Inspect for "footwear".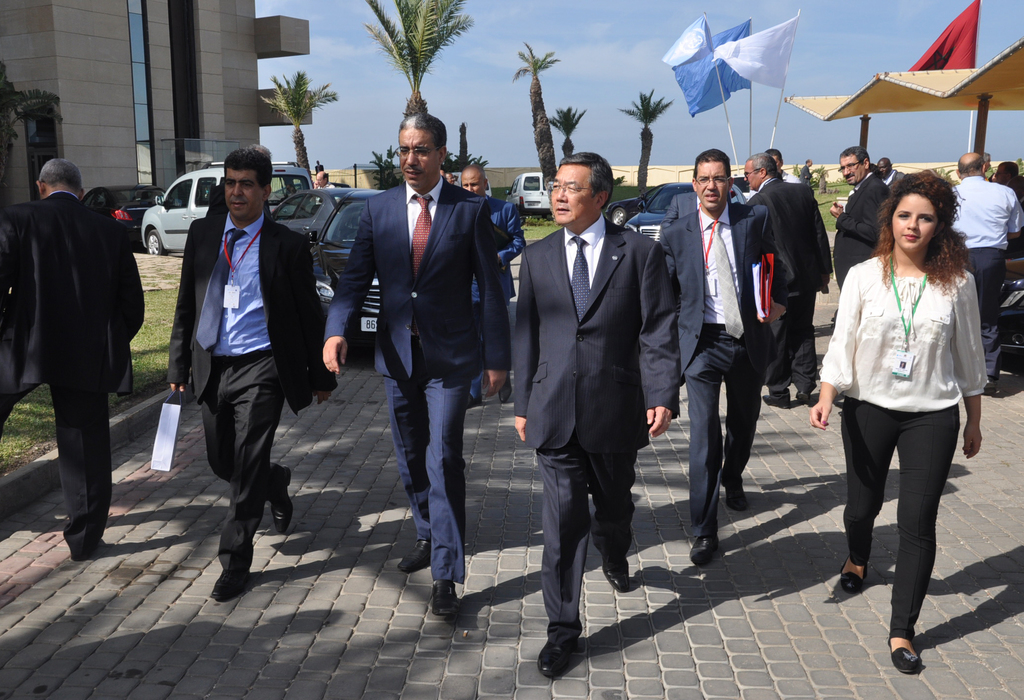
Inspection: {"x1": 838, "y1": 562, "x2": 868, "y2": 591}.
